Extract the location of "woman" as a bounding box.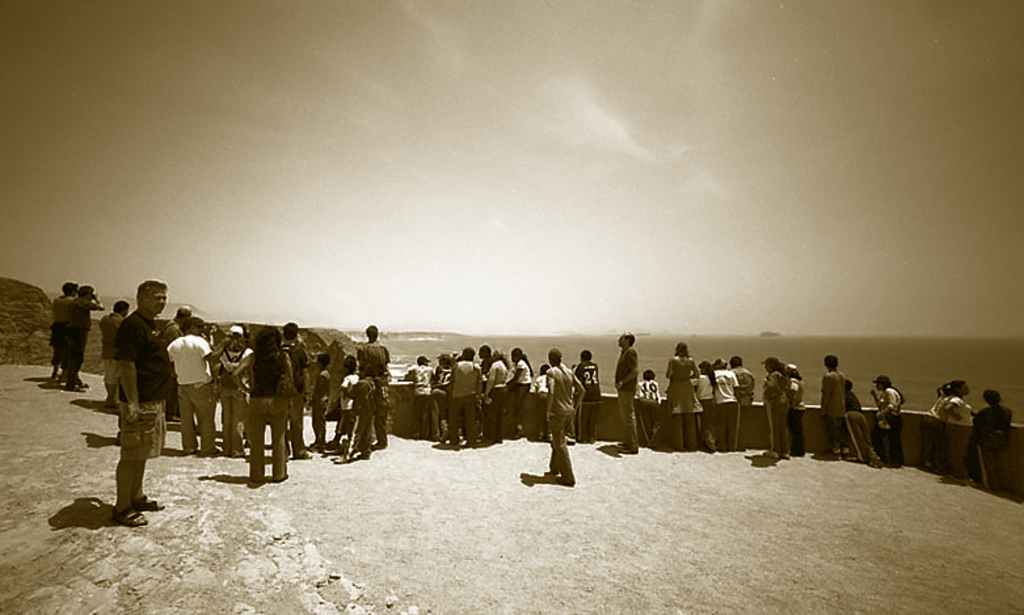
bbox=(665, 341, 700, 450).
